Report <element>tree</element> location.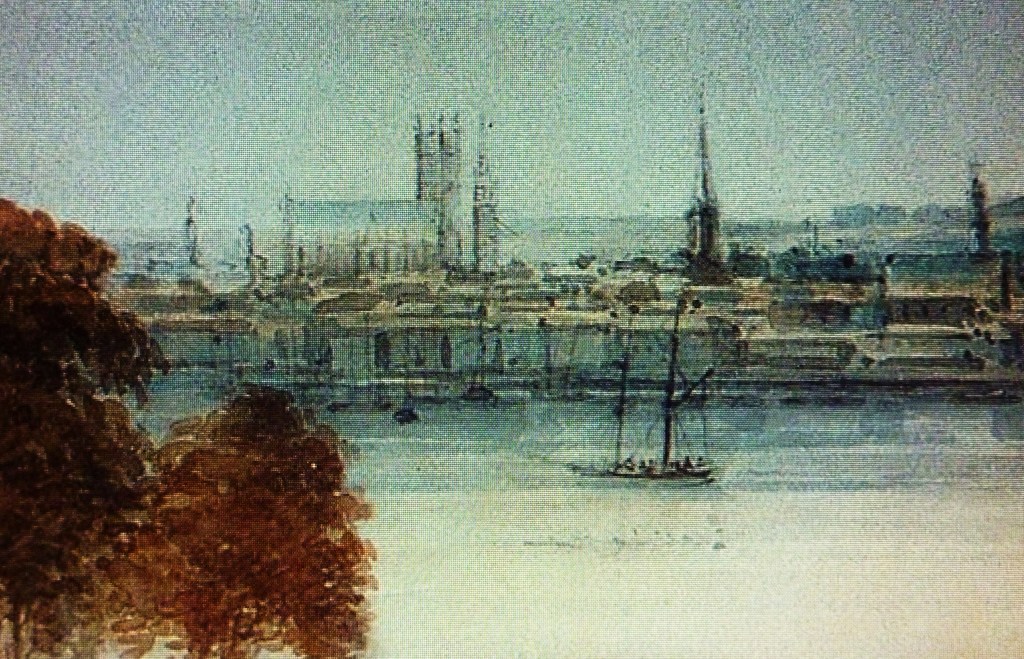
Report: (164, 280, 214, 319).
